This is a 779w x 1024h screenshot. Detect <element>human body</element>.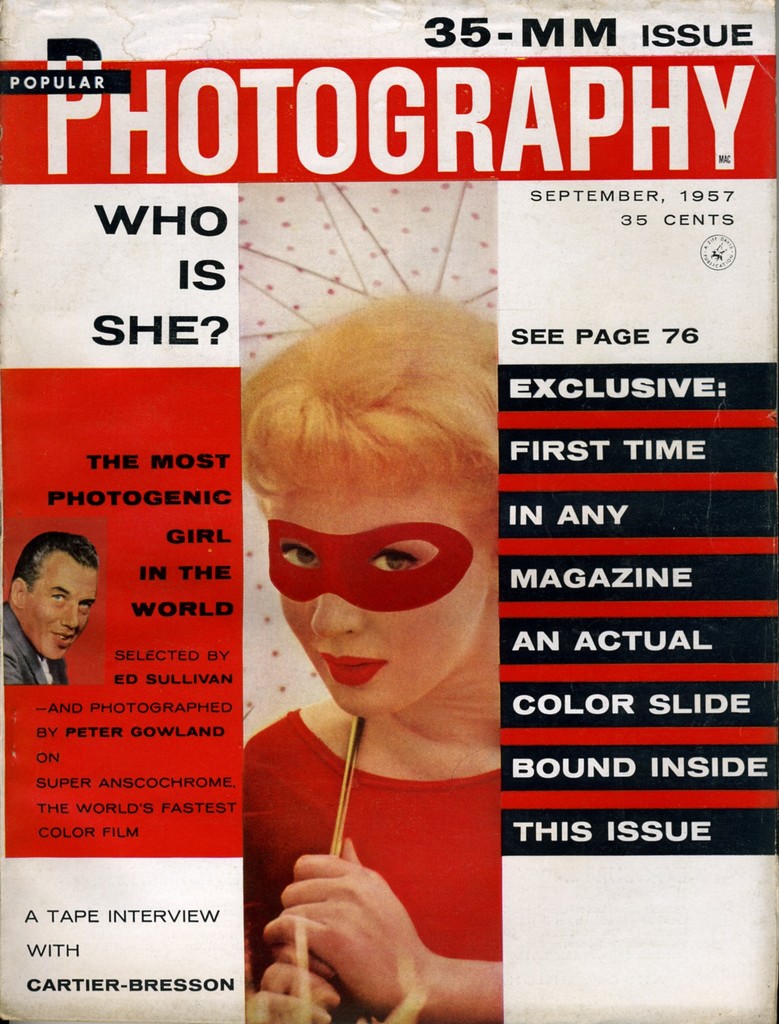
(x1=234, y1=343, x2=522, y2=1008).
